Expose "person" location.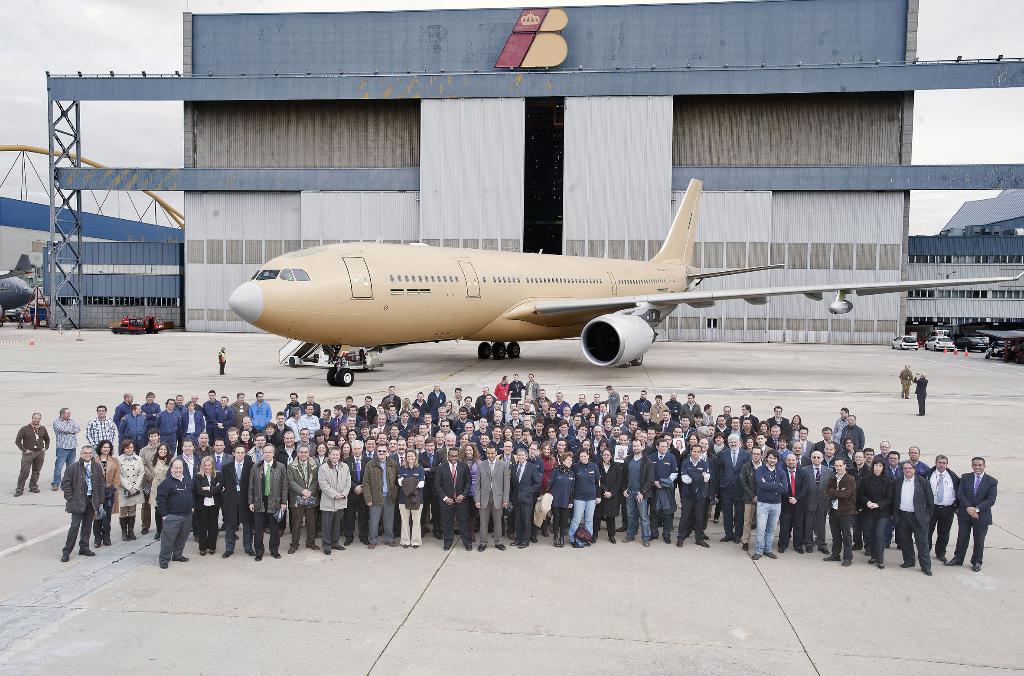
Exposed at region(321, 422, 335, 439).
